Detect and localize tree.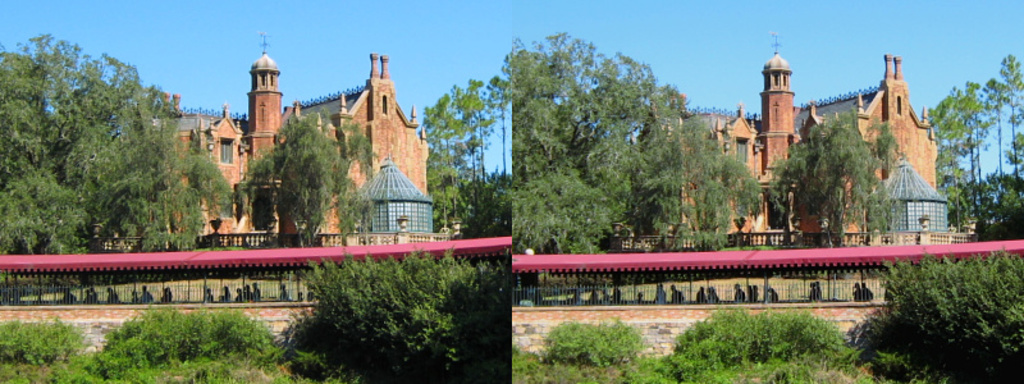
Localized at <bbox>900, 45, 1023, 246</bbox>.
